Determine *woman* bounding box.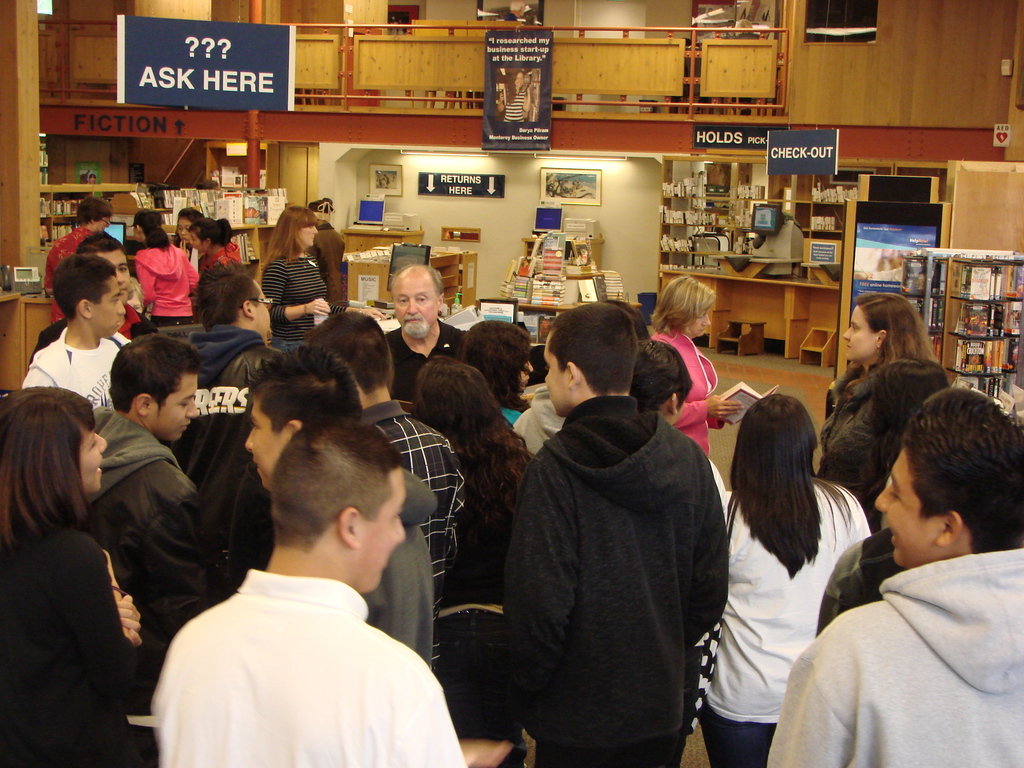
Determined: Rect(821, 294, 933, 477).
